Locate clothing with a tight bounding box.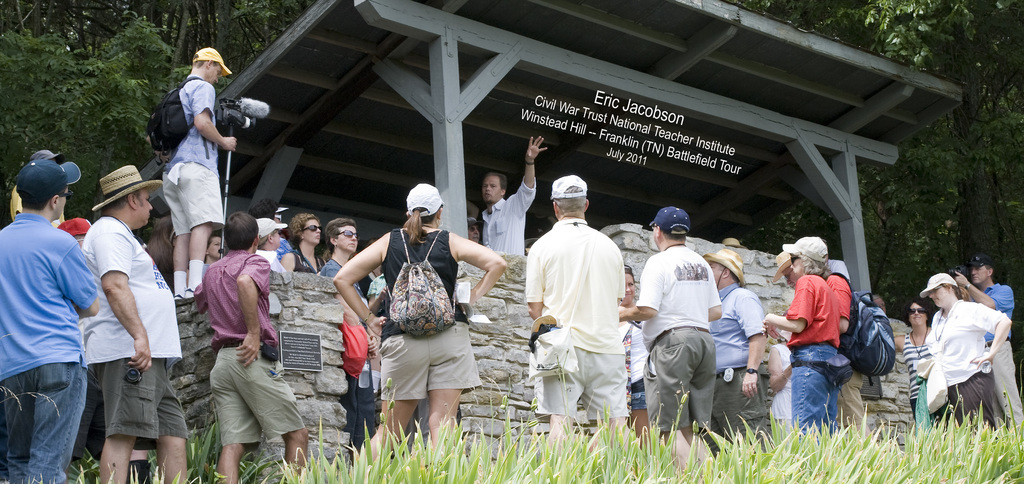
detection(627, 246, 728, 448).
